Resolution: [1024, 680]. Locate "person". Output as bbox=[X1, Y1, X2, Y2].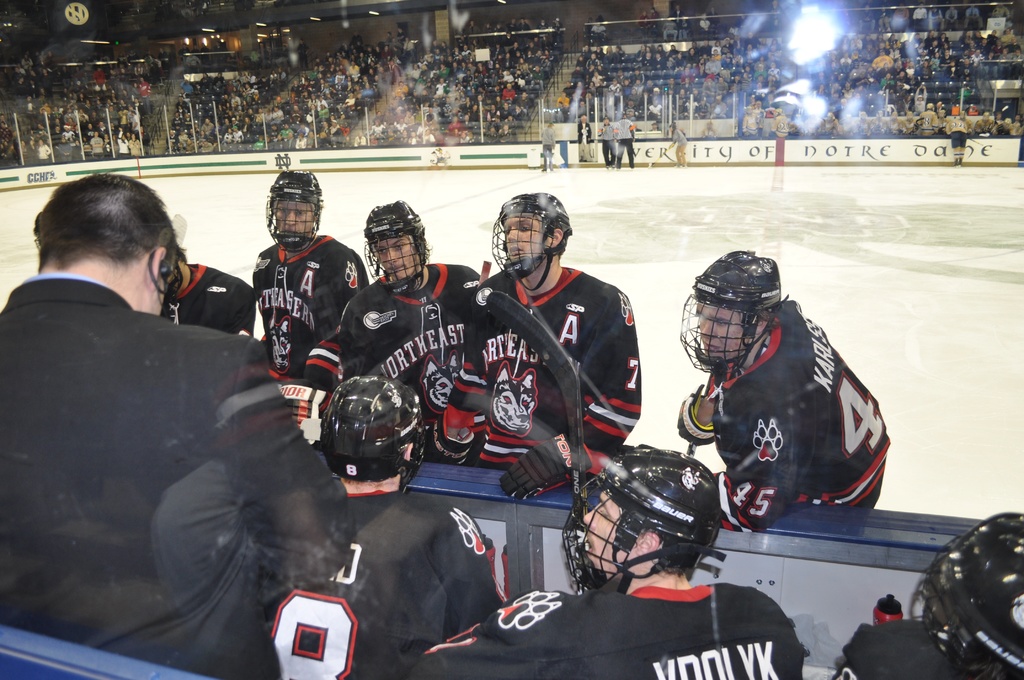
bbox=[829, 514, 1023, 679].
